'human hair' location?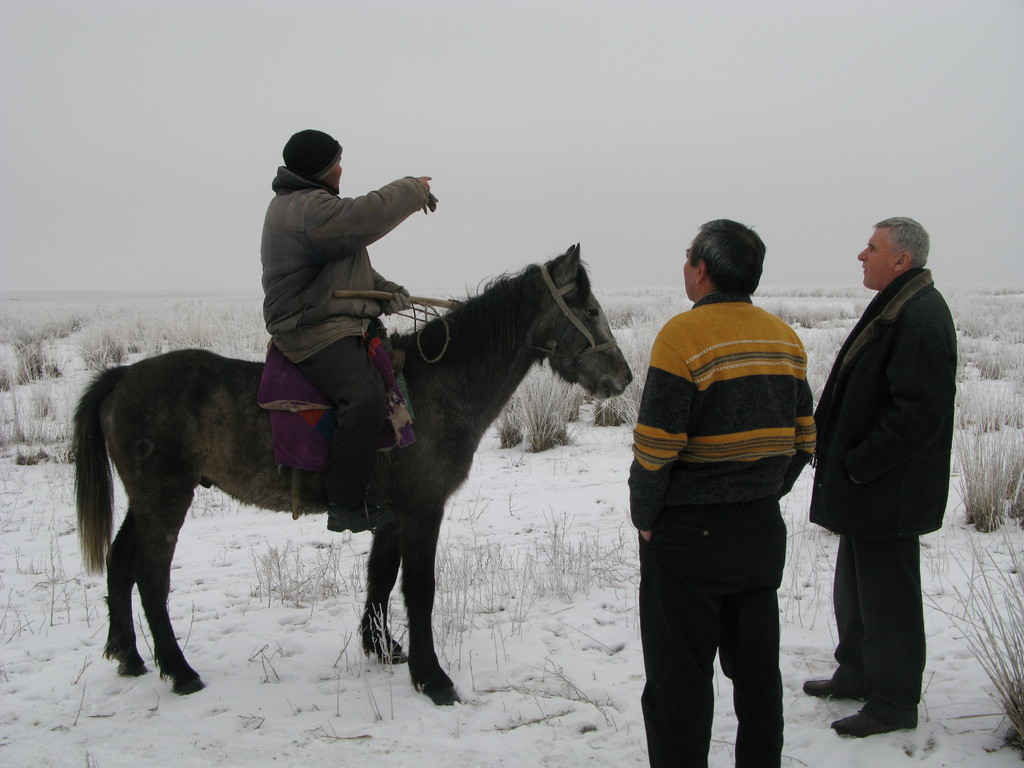
box(876, 218, 927, 268)
